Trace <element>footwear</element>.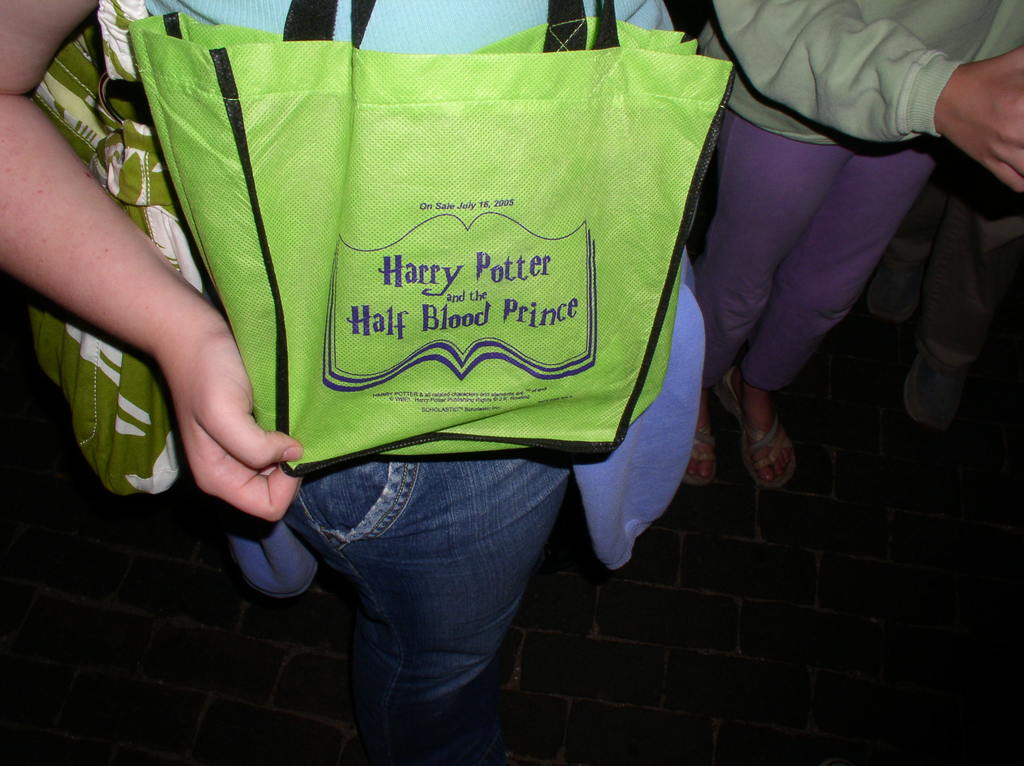
Traced to x1=740, y1=381, x2=811, y2=502.
